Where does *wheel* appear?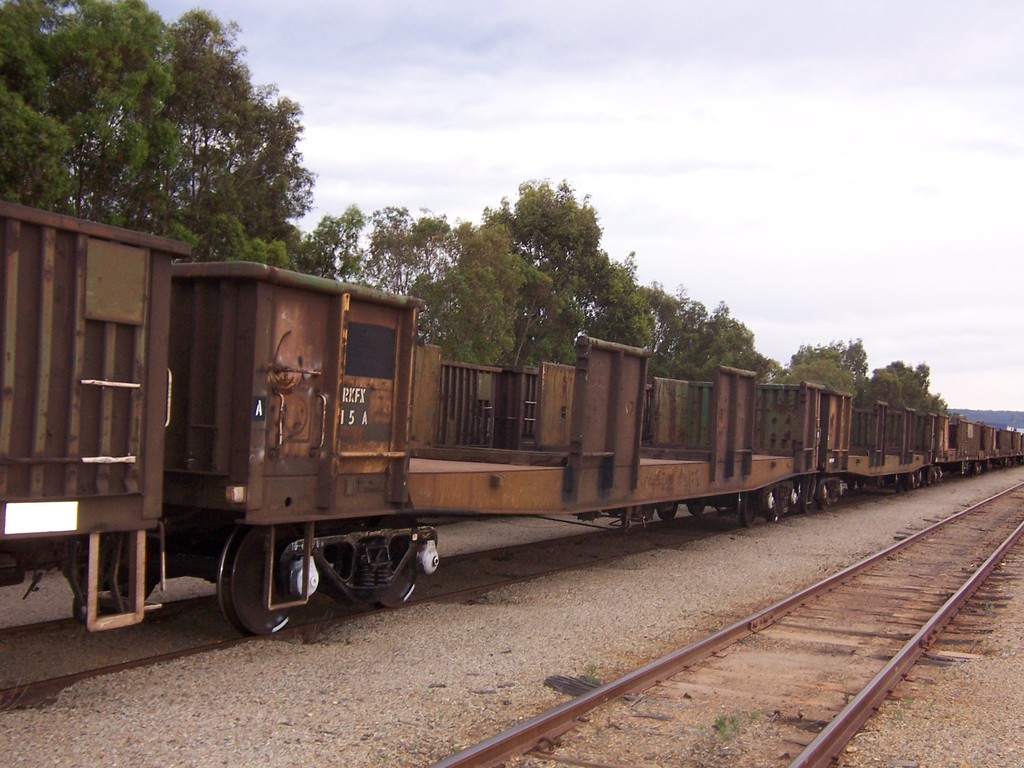
Appears at <box>364,531,424,611</box>.
